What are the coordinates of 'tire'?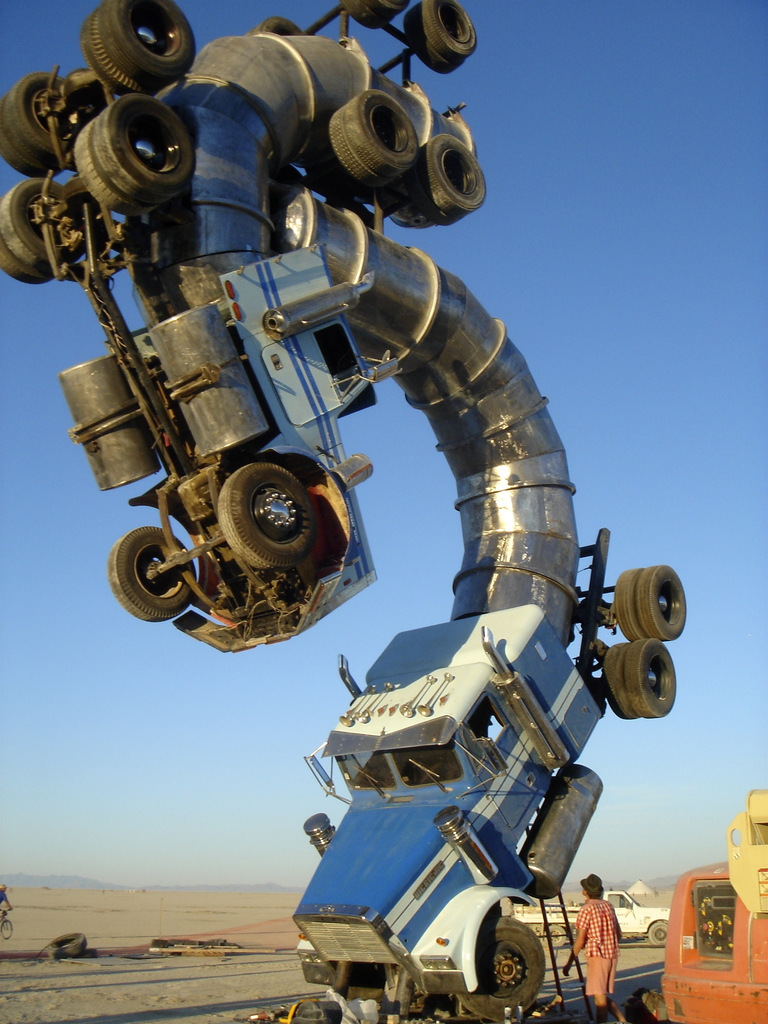
[x1=347, y1=90, x2=422, y2=179].
